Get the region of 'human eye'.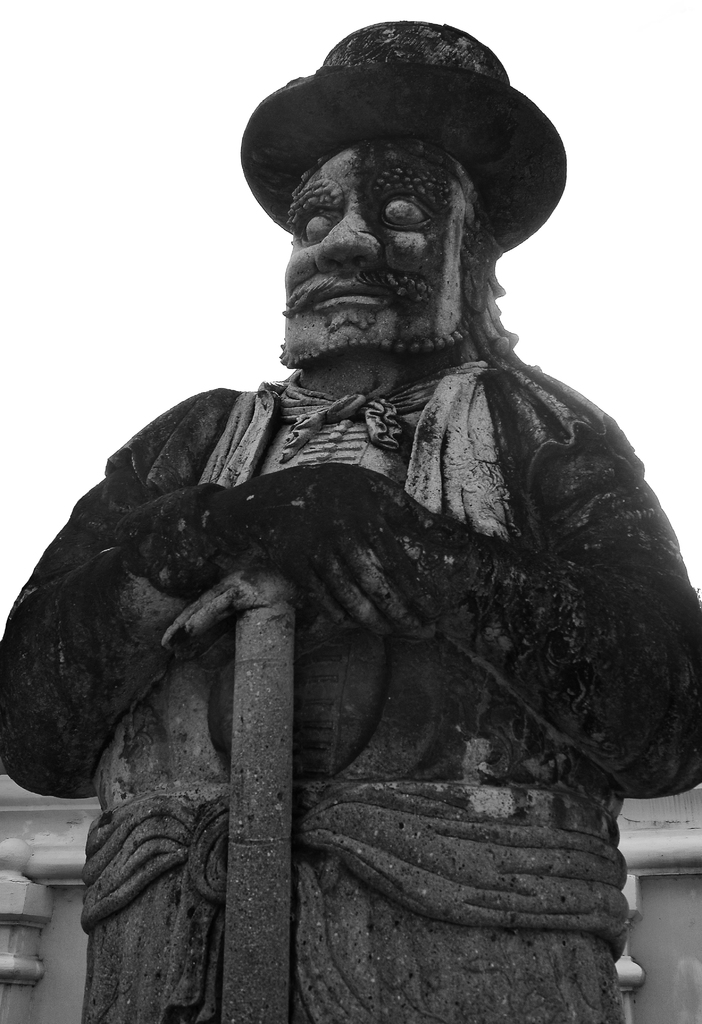
box(298, 204, 340, 244).
